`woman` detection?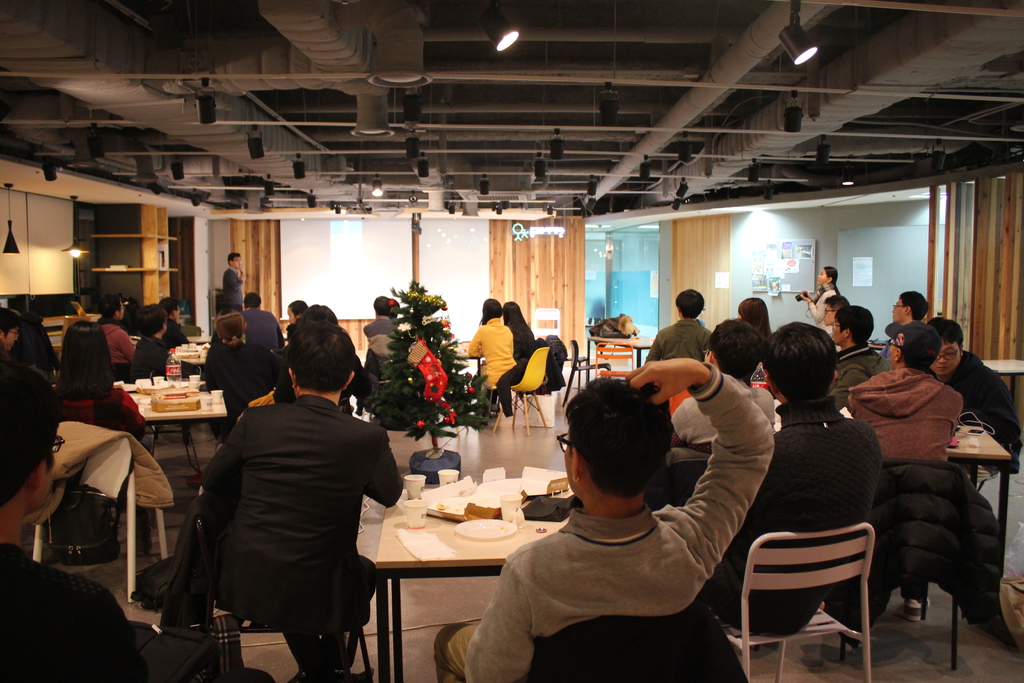
{"x1": 737, "y1": 297, "x2": 772, "y2": 340}
